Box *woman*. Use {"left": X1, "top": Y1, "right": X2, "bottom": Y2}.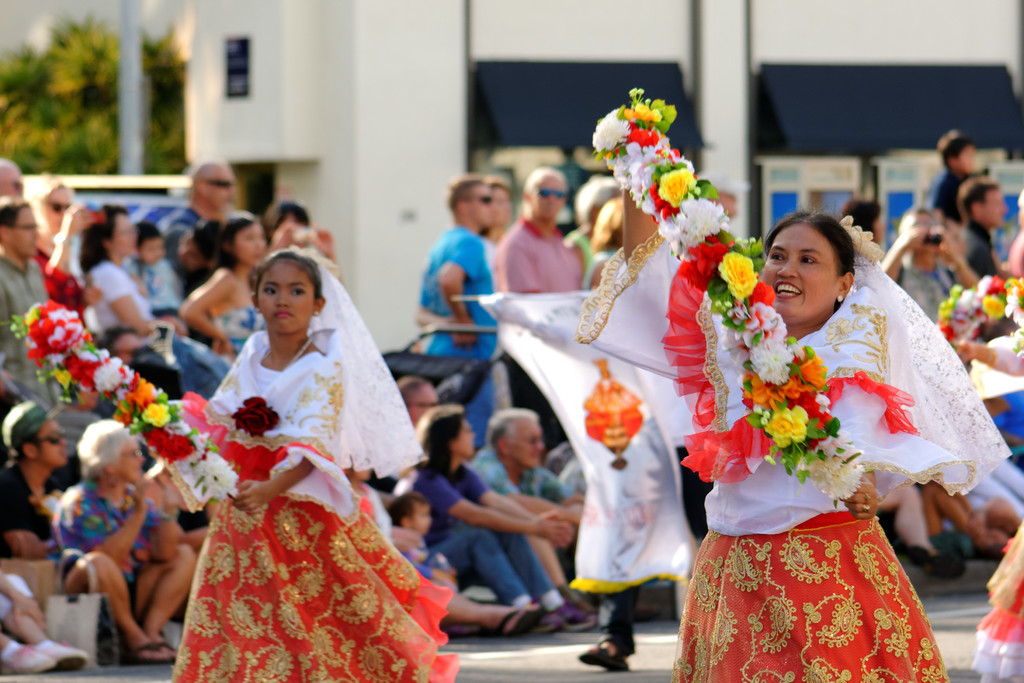
{"left": 20, "top": 182, "right": 97, "bottom": 317}.
